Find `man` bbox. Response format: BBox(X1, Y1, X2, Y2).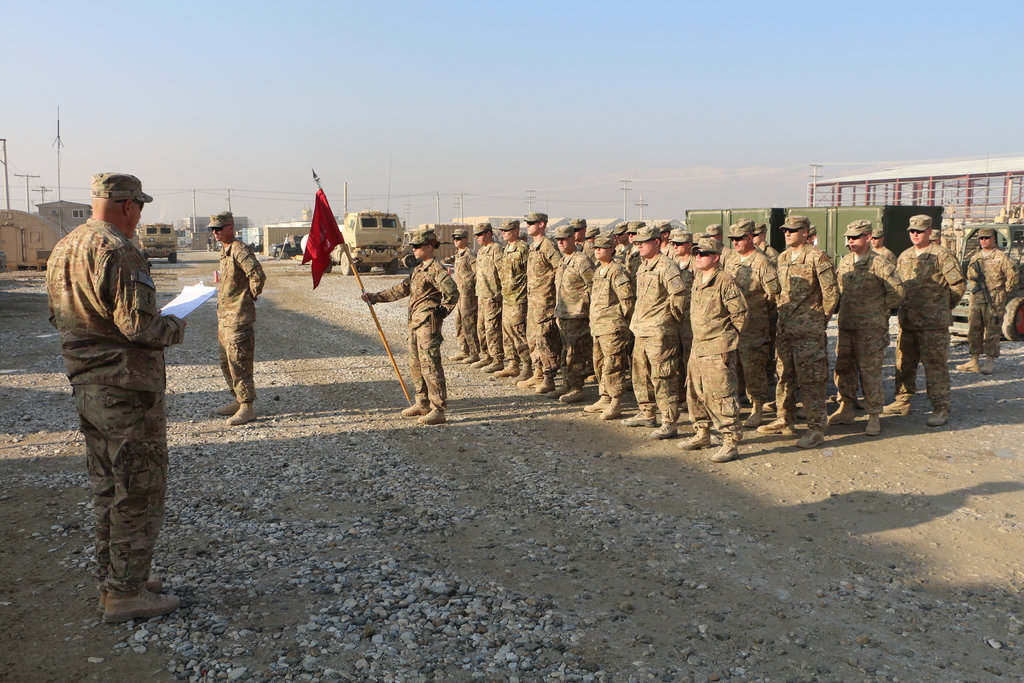
BBox(620, 225, 684, 439).
